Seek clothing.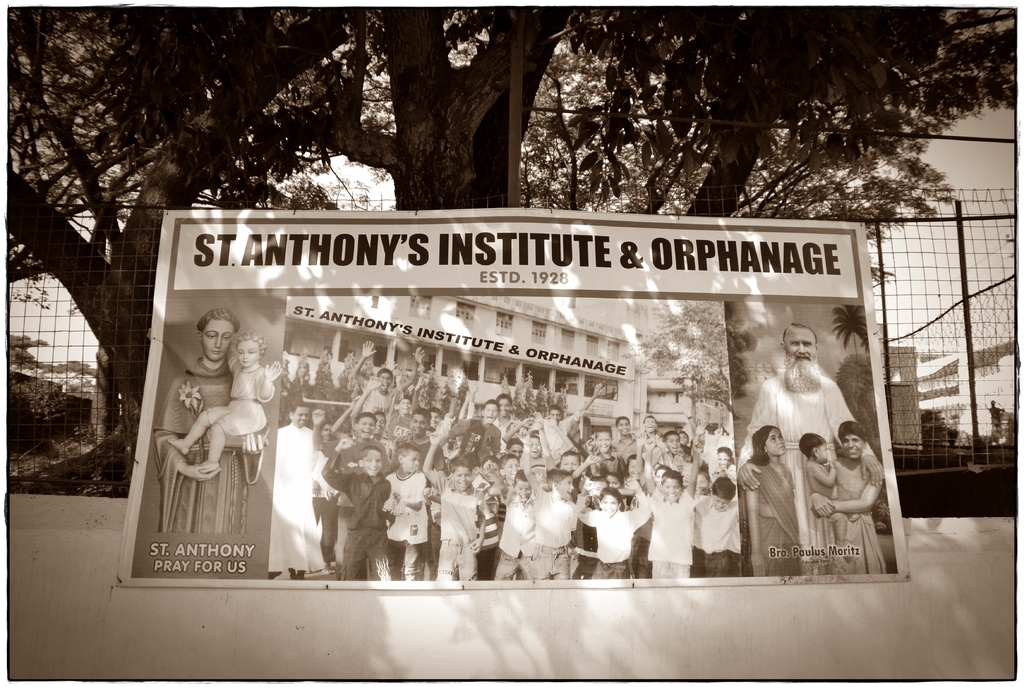
(x1=270, y1=428, x2=325, y2=565).
